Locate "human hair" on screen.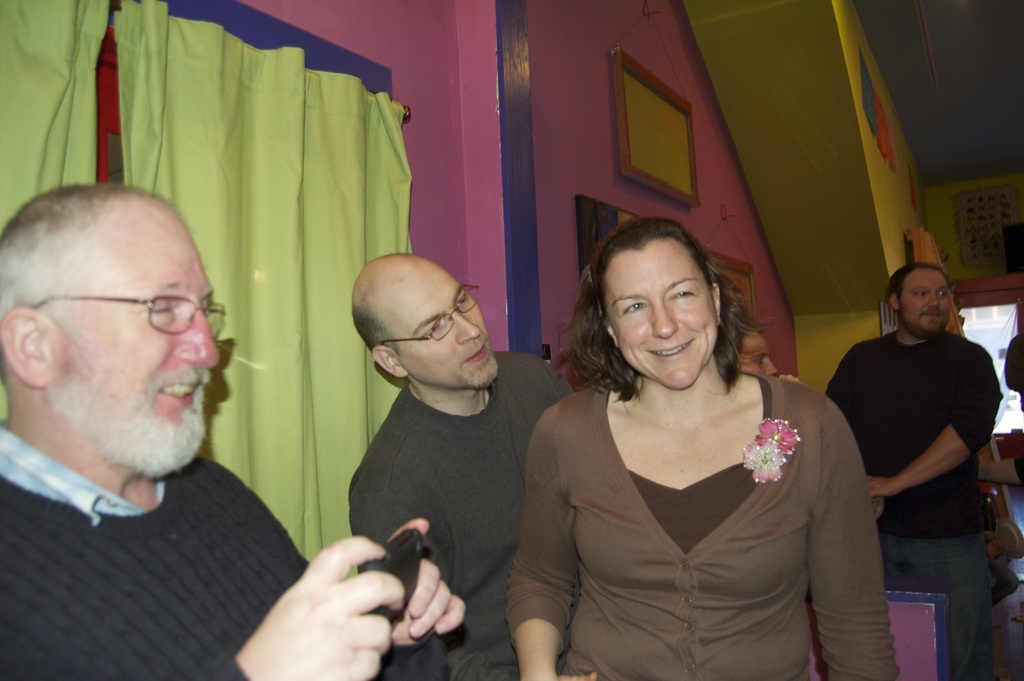
On screen at region(742, 318, 764, 337).
